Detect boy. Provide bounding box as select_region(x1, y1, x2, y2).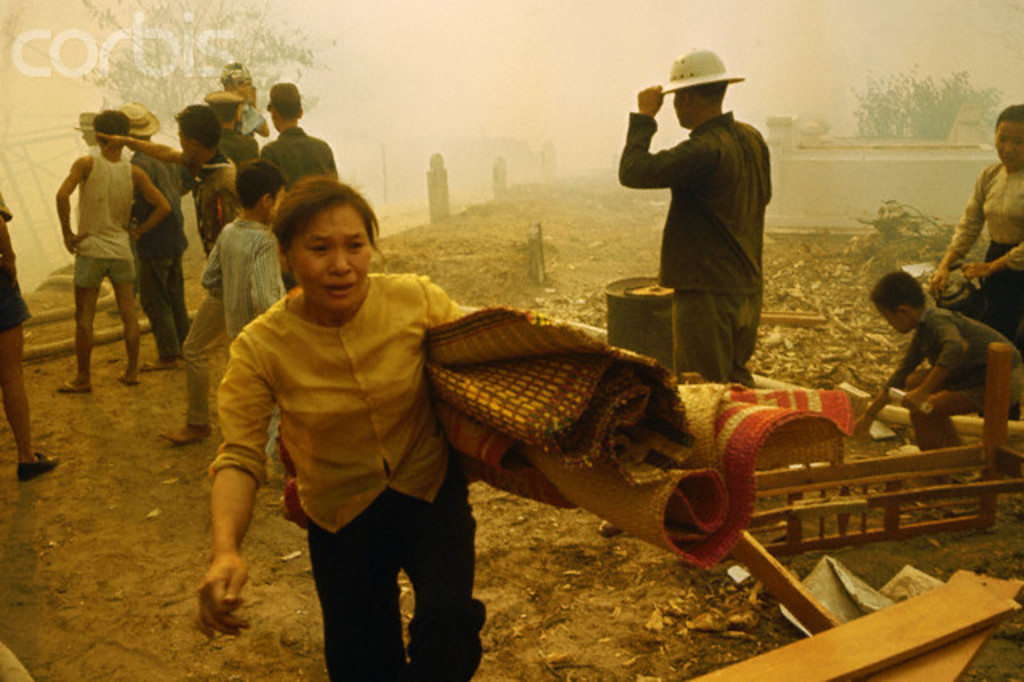
select_region(869, 269, 1022, 453).
